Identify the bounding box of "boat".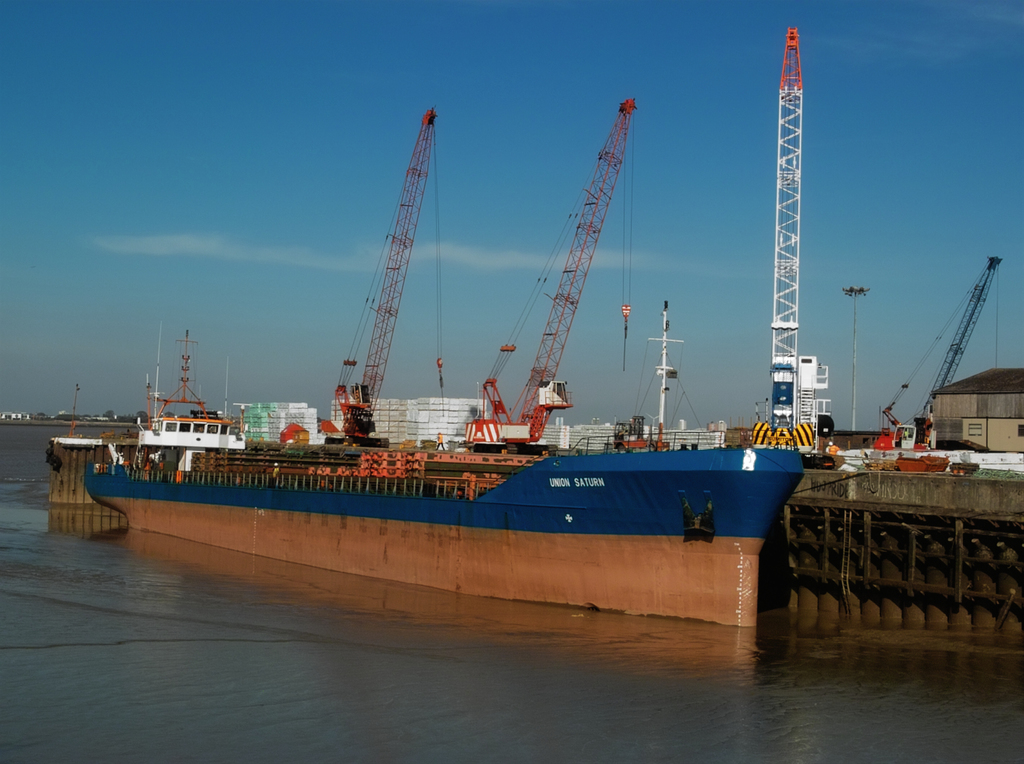
left=137, top=321, right=248, bottom=450.
